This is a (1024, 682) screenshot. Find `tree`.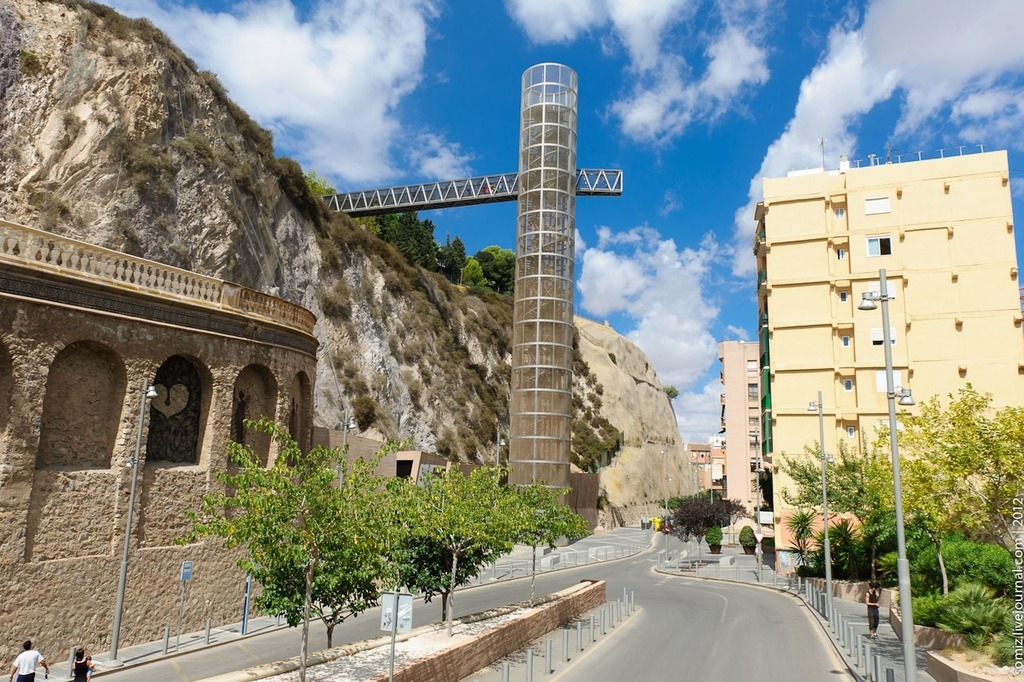
Bounding box: x1=386, y1=191, x2=439, y2=275.
